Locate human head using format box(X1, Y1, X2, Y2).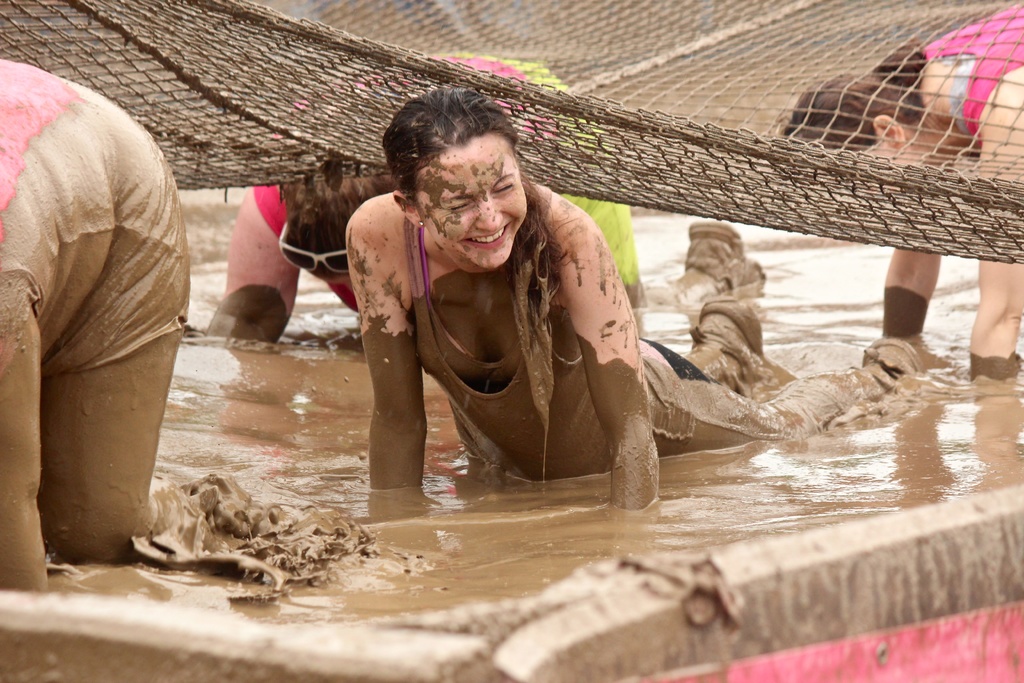
box(278, 168, 389, 294).
